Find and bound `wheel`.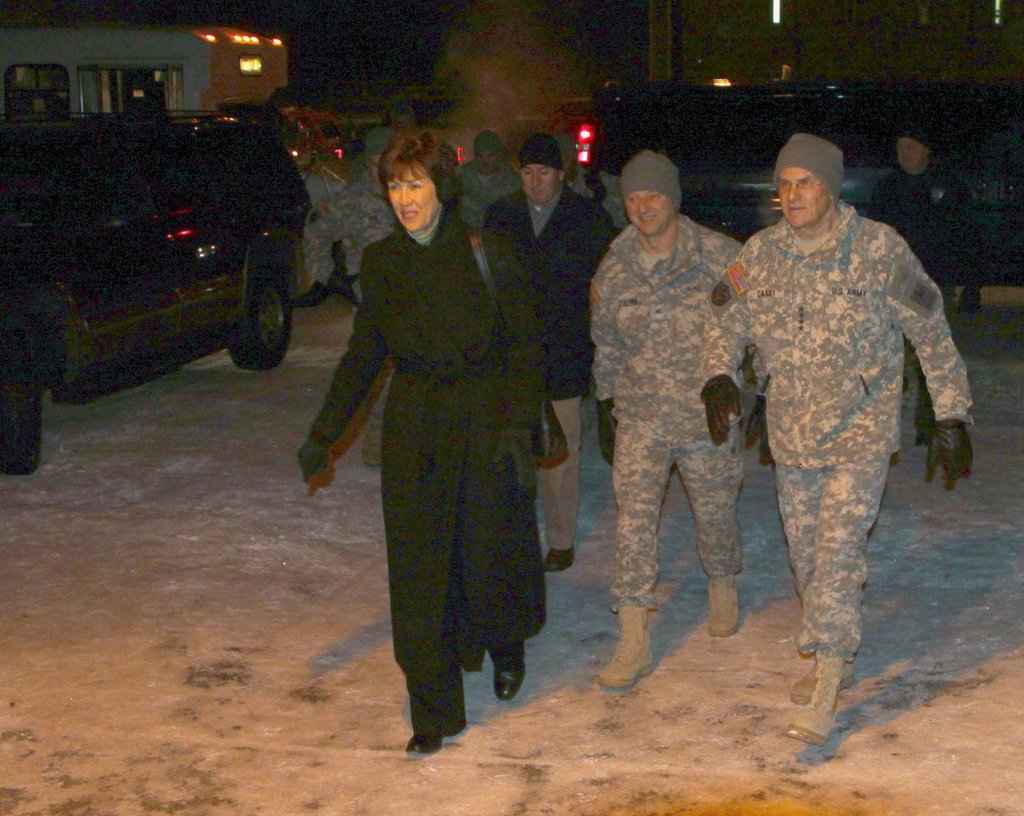
Bound: (left=230, top=273, right=292, bottom=367).
